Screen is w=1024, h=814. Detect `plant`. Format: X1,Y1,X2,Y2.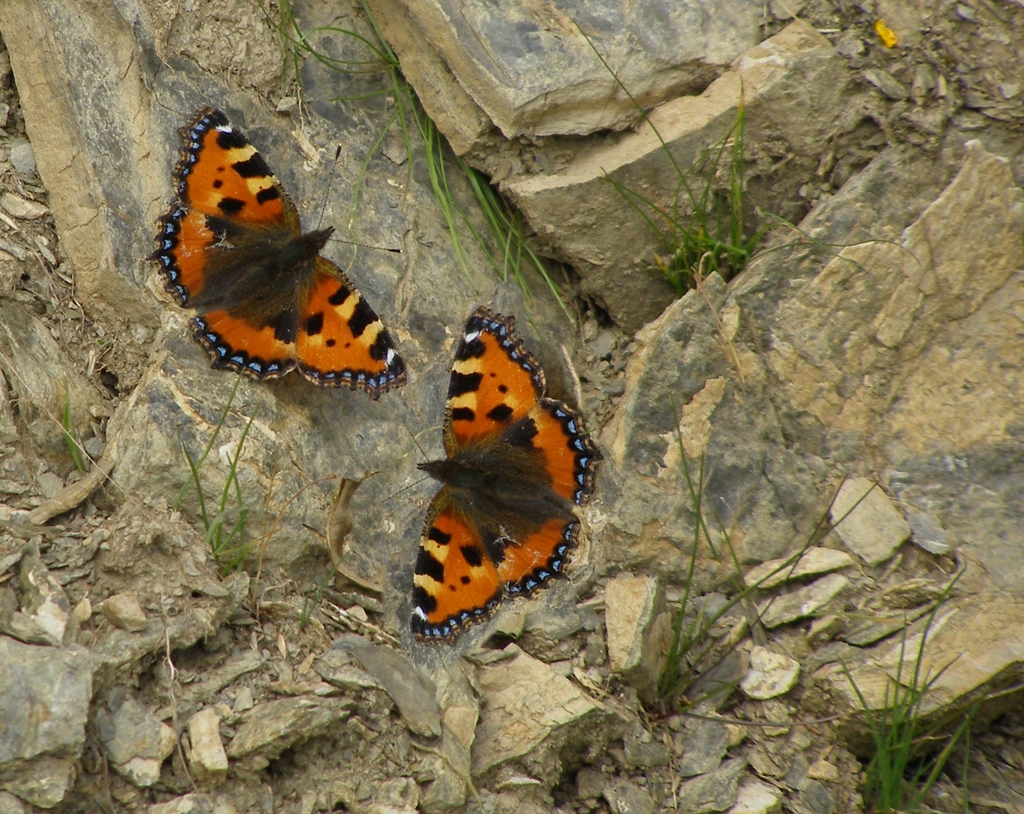
62,383,90,467.
